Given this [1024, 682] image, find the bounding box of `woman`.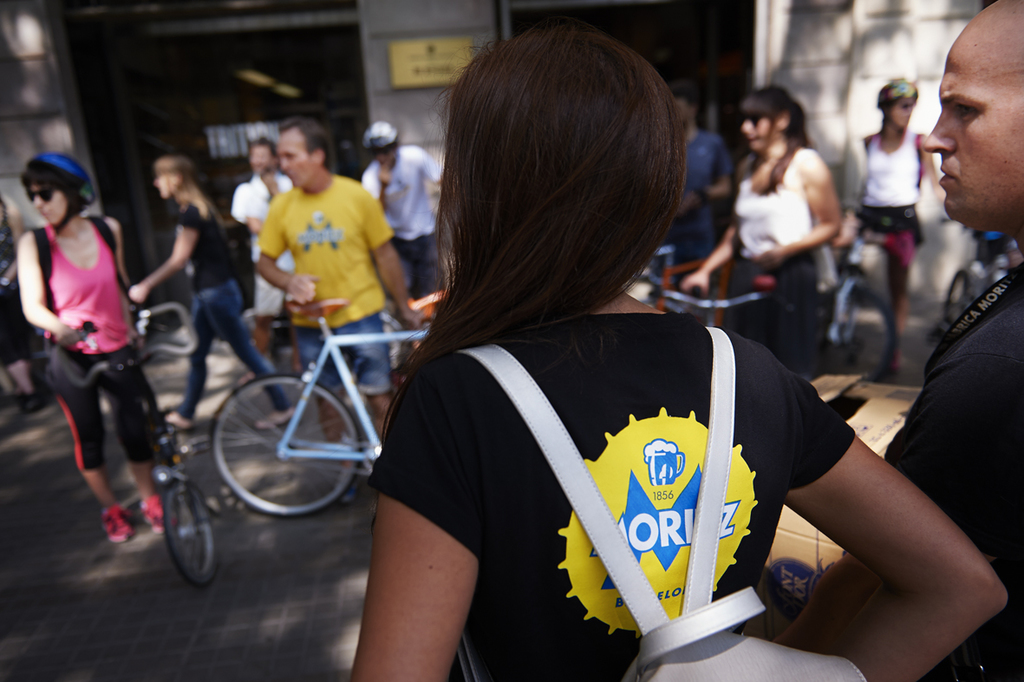
bbox(680, 81, 841, 388).
